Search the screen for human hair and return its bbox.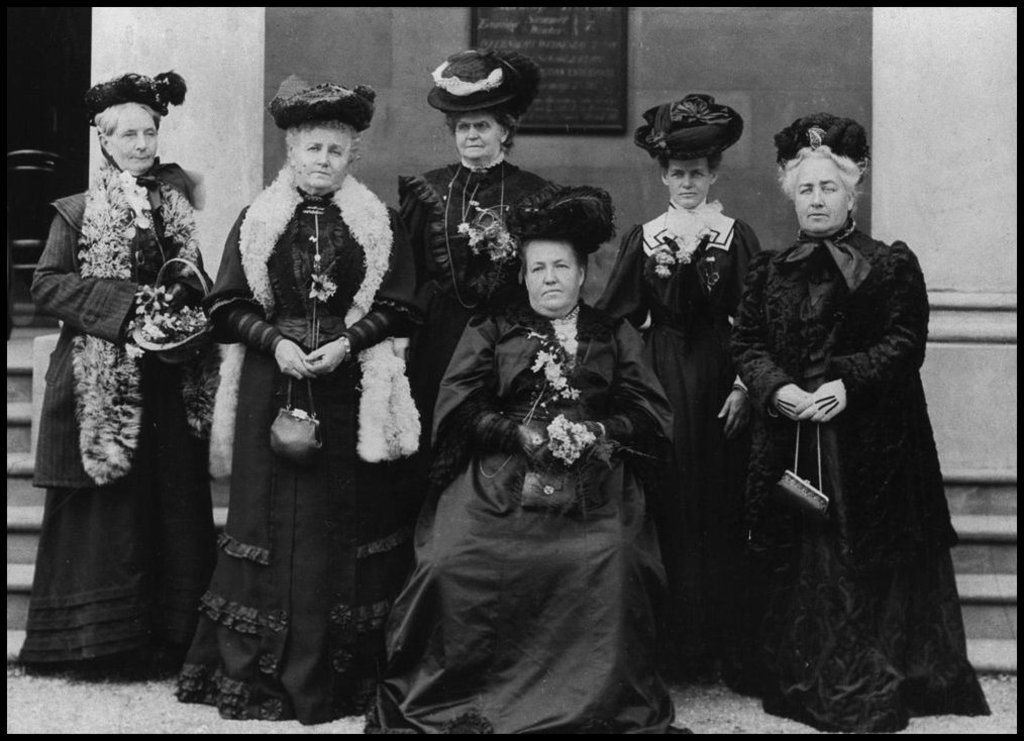
Found: l=775, t=144, r=864, b=207.
